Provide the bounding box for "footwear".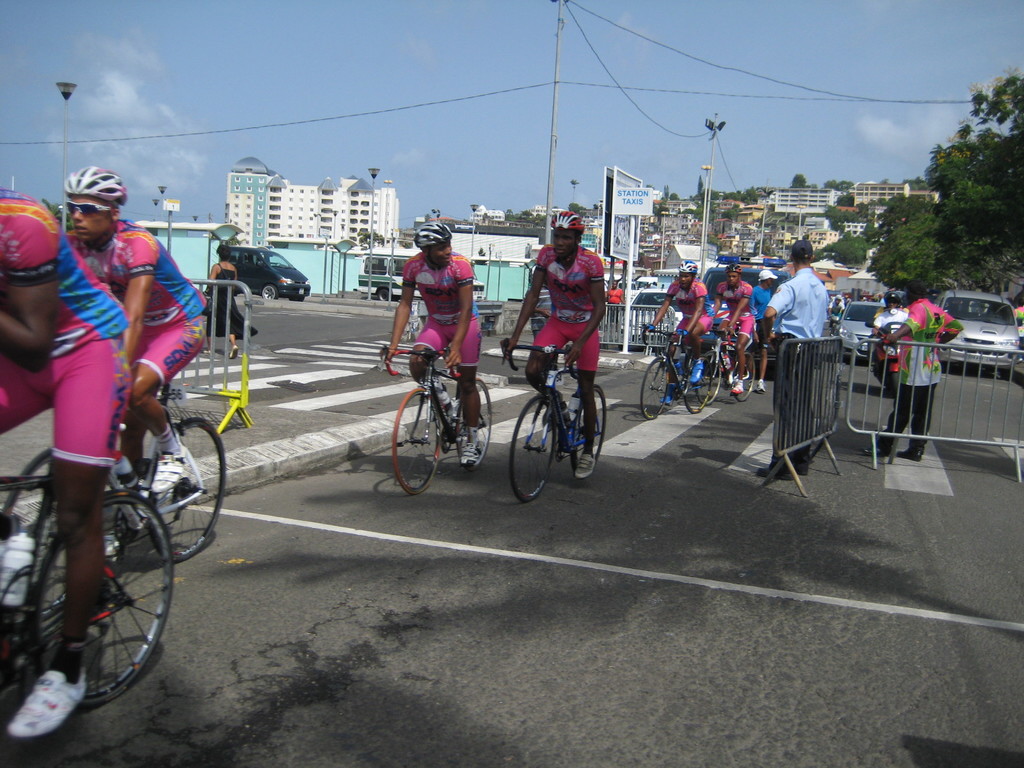
detection(659, 381, 678, 407).
